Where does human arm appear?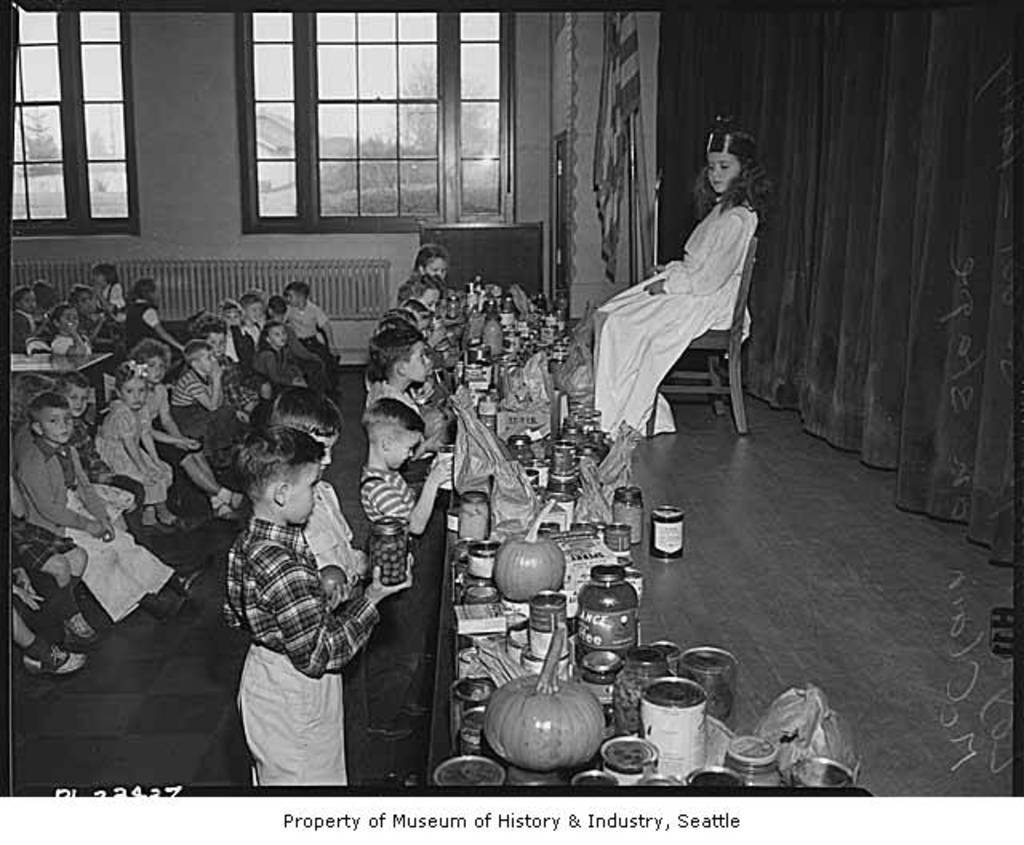
Appears at (643, 208, 750, 301).
